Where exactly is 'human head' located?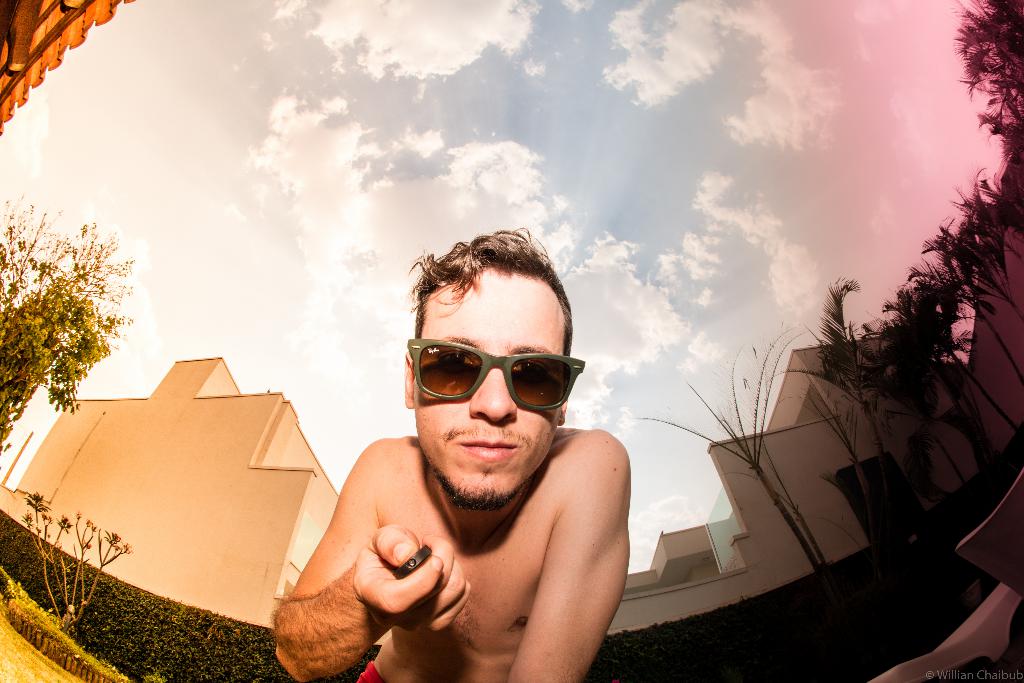
Its bounding box is box(390, 234, 603, 511).
